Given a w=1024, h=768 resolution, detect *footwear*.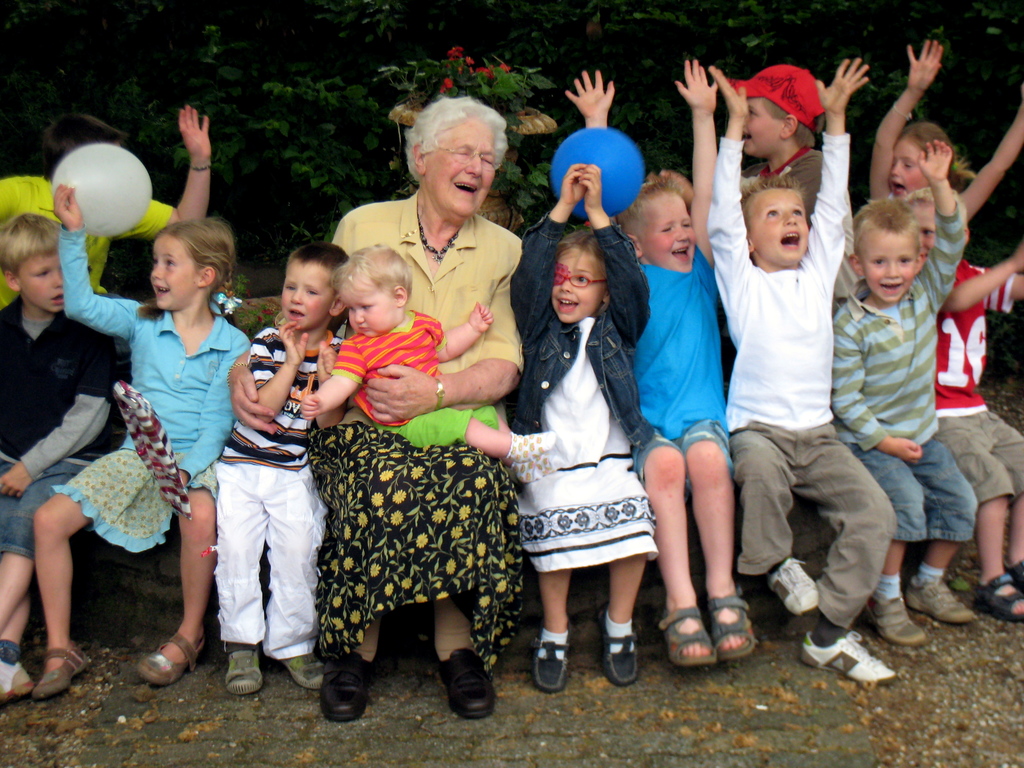
detection(279, 657, 328, 692).
